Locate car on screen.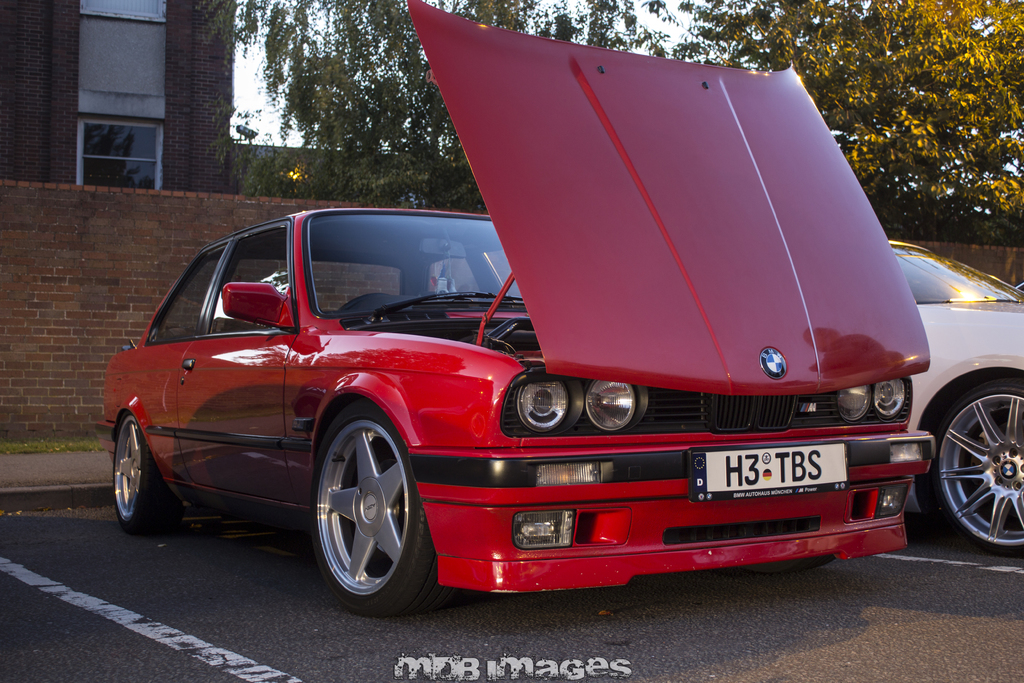
On screen at bbox(93, 0, 943, 616).
